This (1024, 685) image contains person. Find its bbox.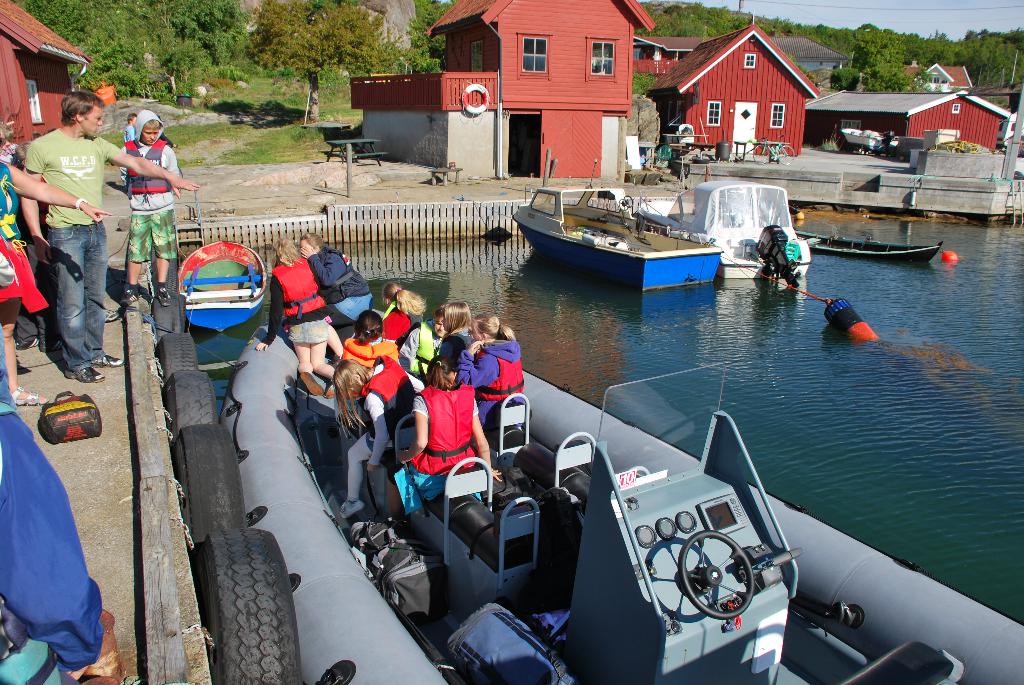
select_region(19, 91, 202, 384).
